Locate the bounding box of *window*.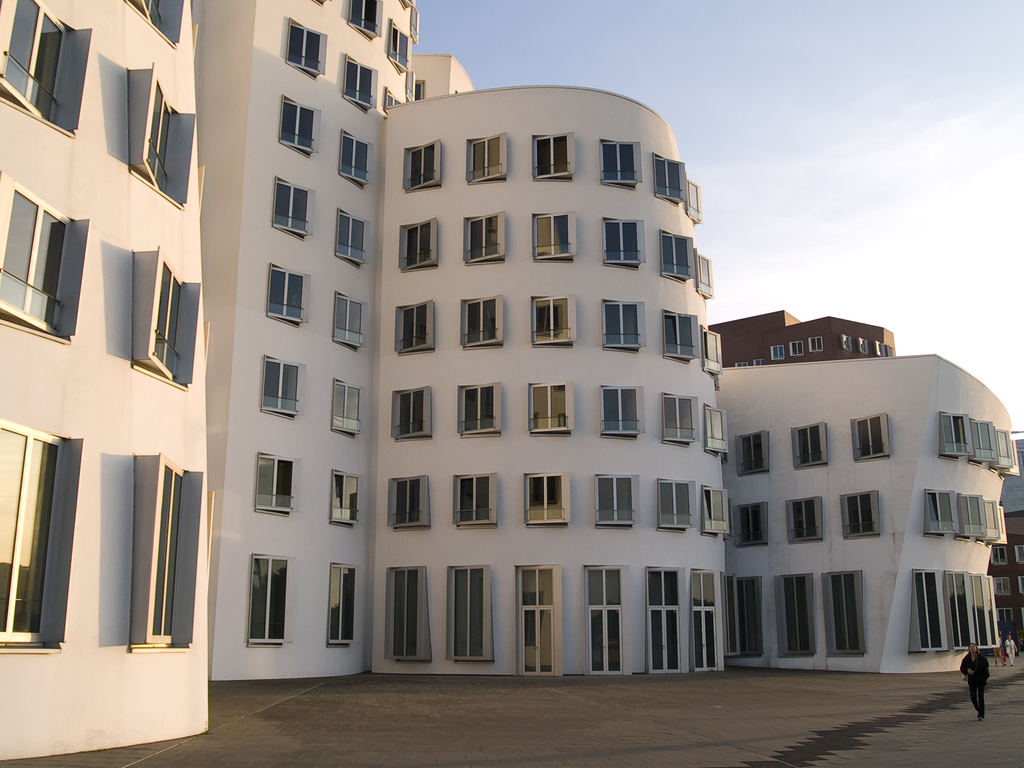
Bounding box: 586, 566, 624, 609.
